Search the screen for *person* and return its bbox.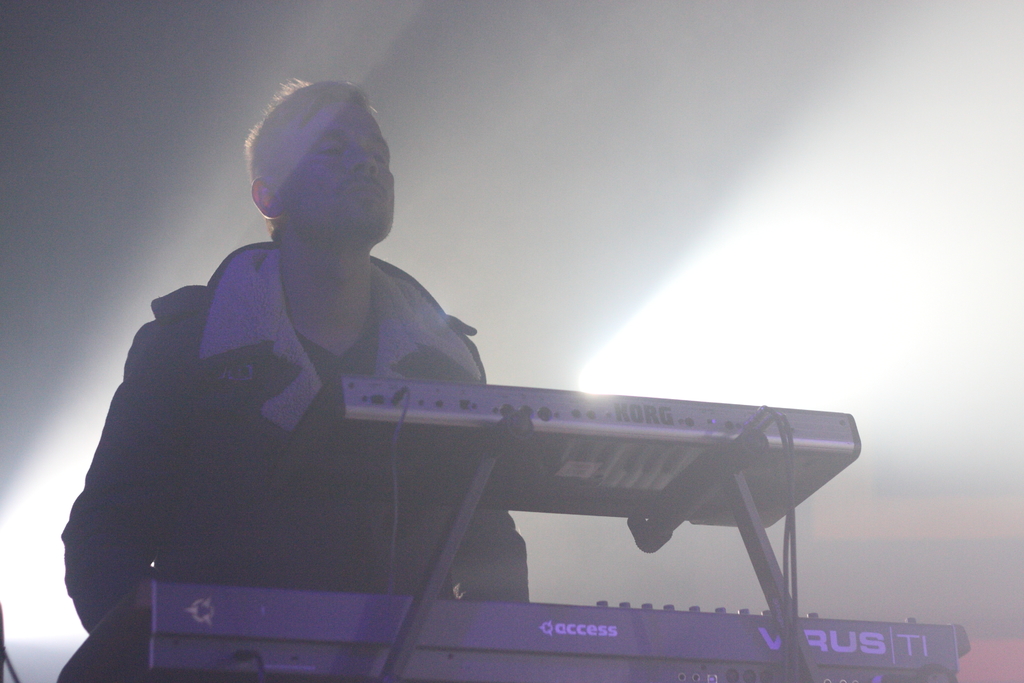
Found: pyautogui.locateOnScreen(104, 71, 527, 633).
